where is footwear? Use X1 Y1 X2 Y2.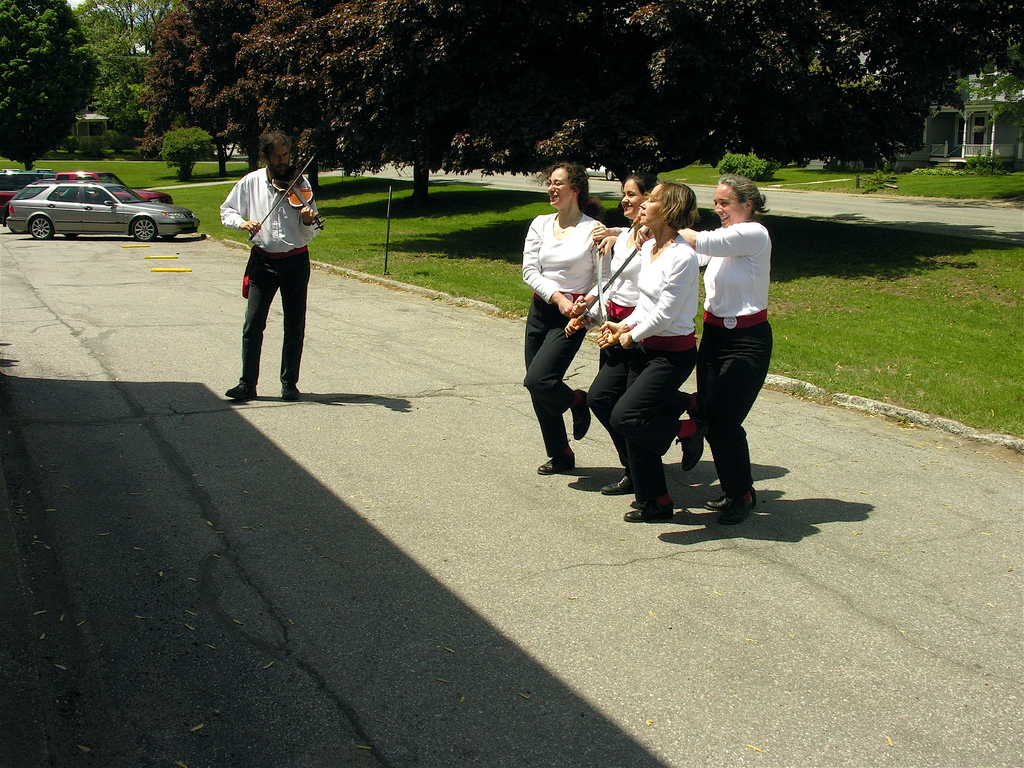
623 496 673 520.
